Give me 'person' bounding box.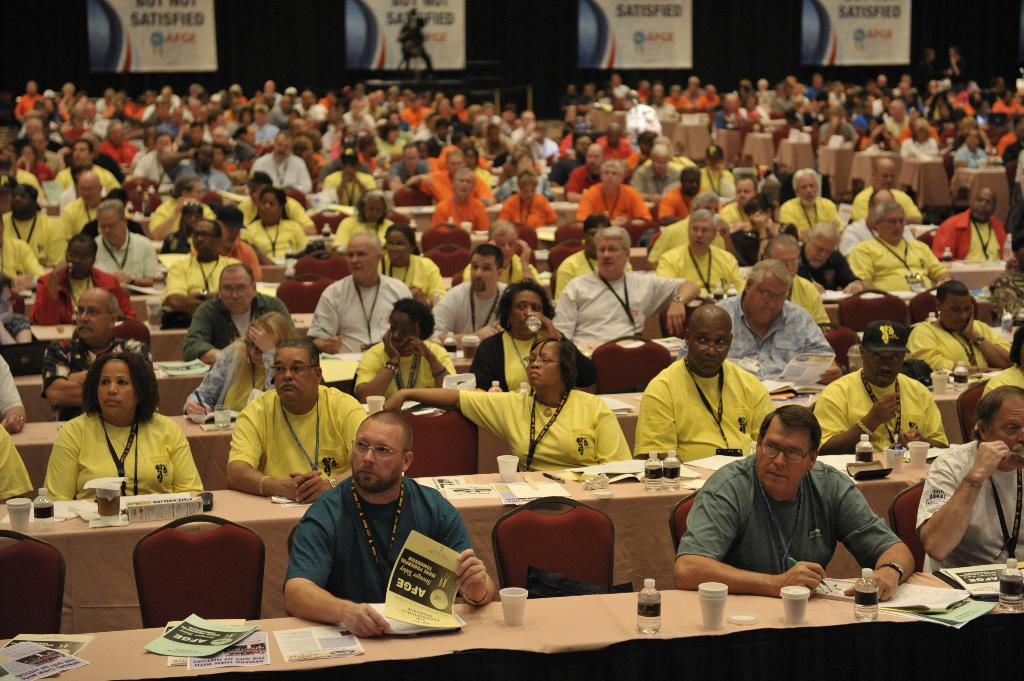
detection(488, 214, 540, 285).
